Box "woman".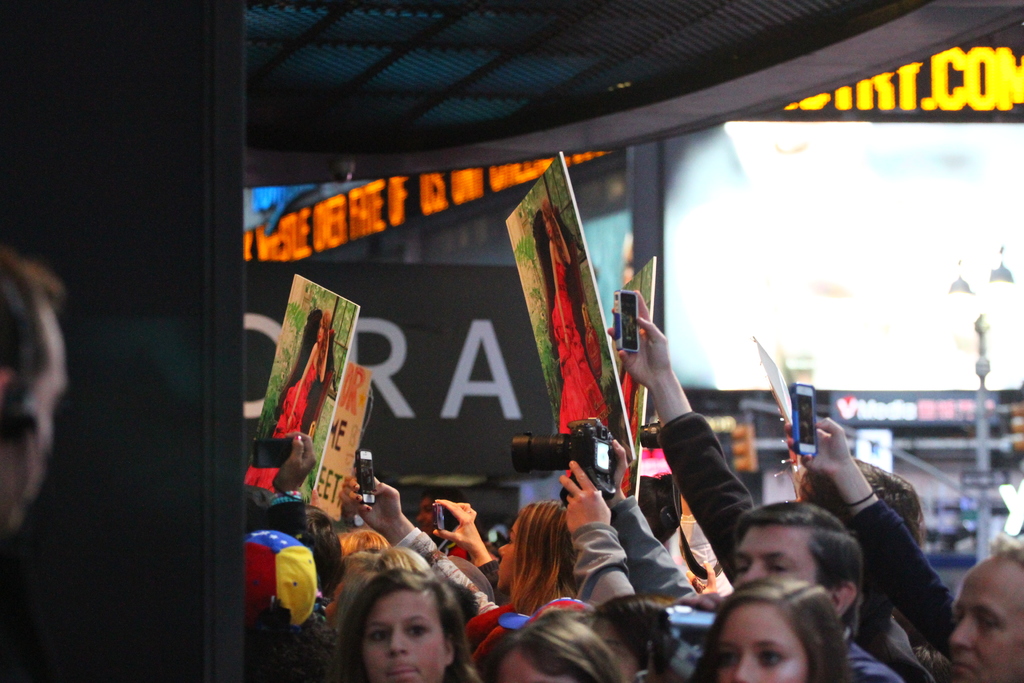
[left=591, top=591, right=692, bottom=682].
